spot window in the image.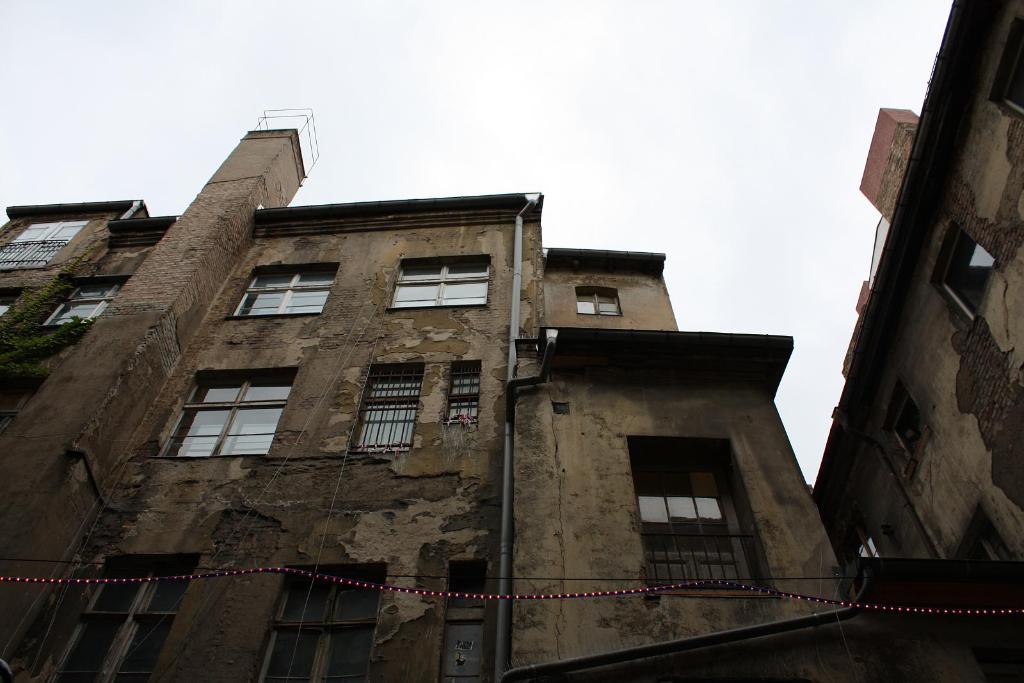
window found at <box>0,290,23,316</box>.
